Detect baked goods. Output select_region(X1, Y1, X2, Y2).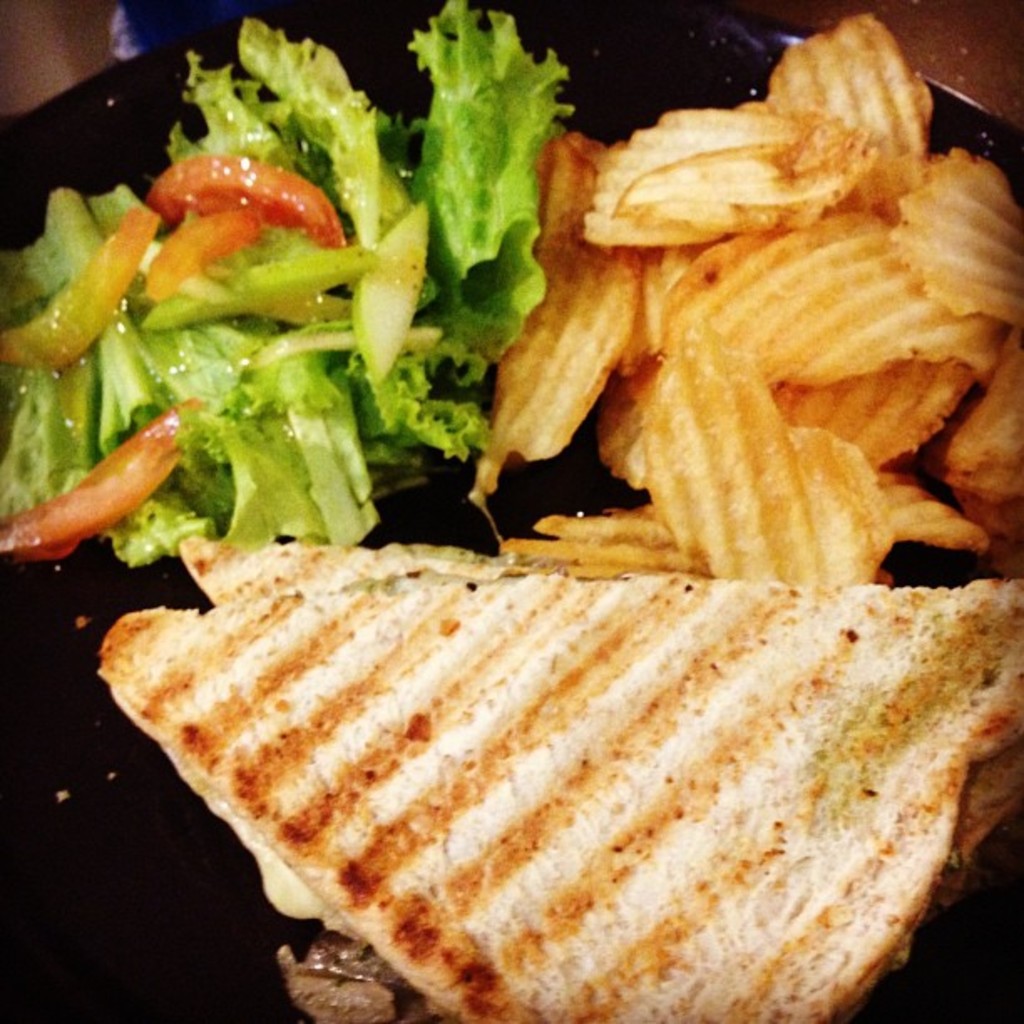
select_region(99, 534, 1022, 1022).
